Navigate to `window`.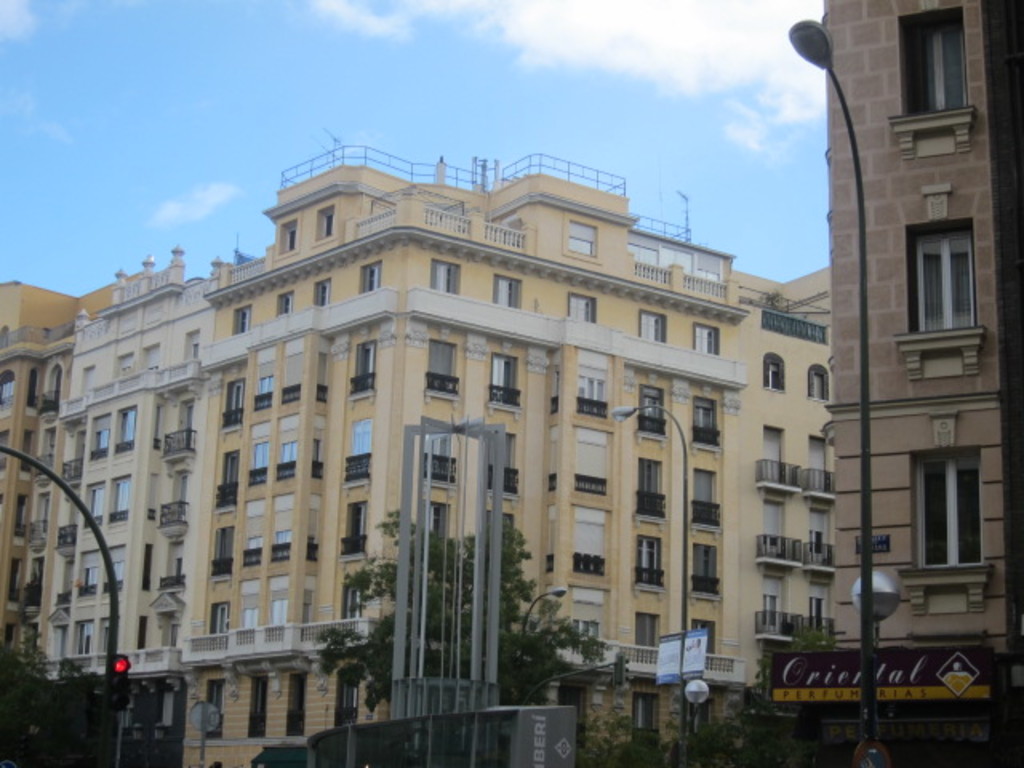
Navigation target: box(310, 282, 331, 307).
